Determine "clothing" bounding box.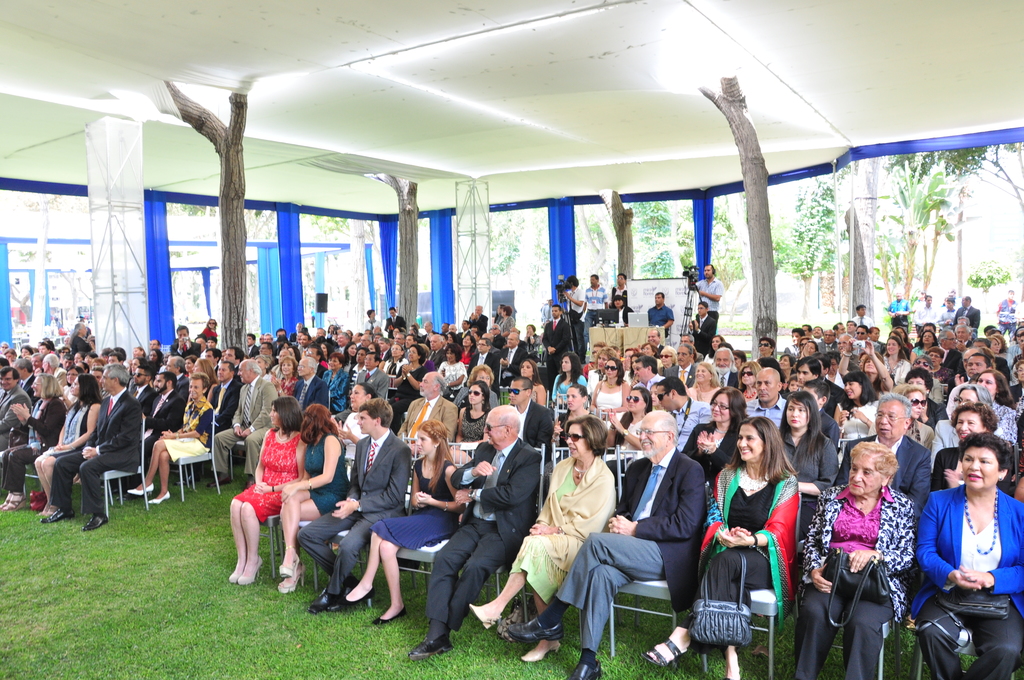
Determined: locate(872, 339, 879, 352).
